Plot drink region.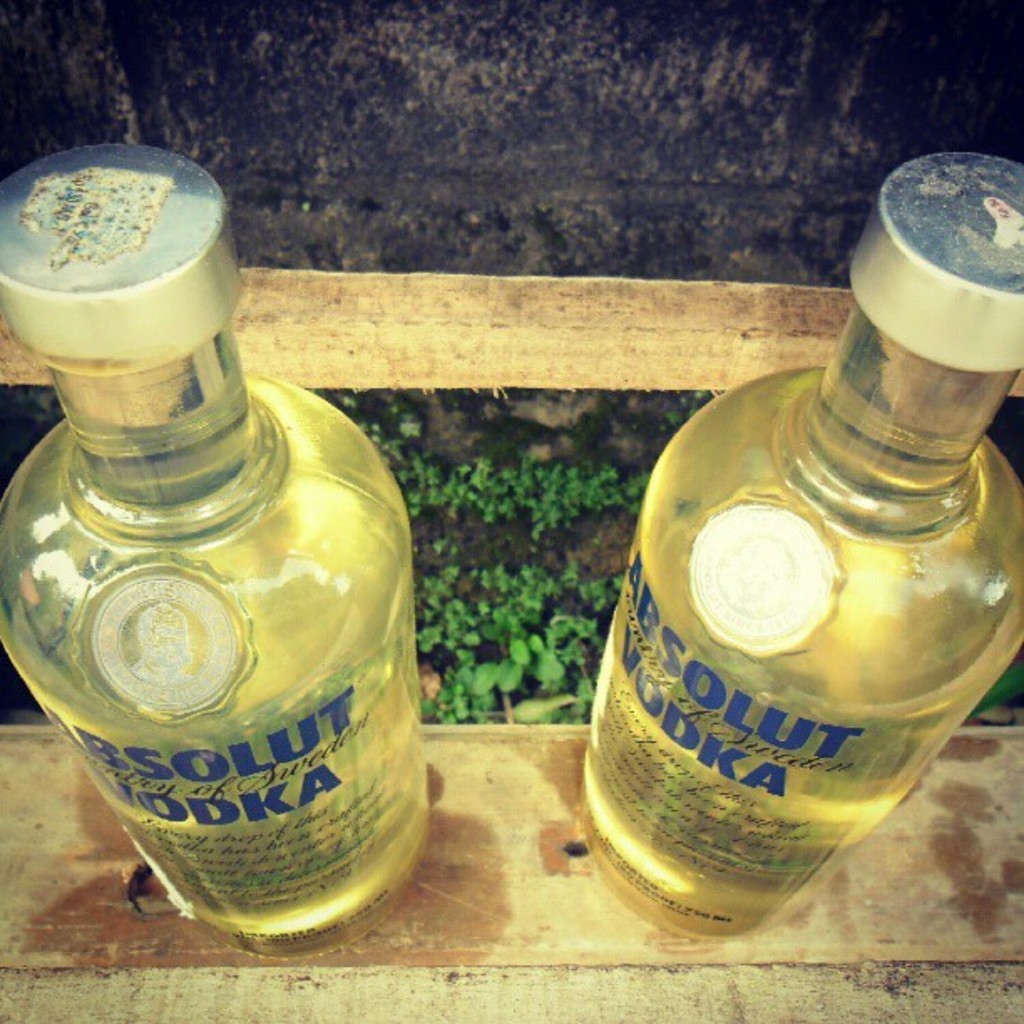
Plotted at 0 141 432 957.
